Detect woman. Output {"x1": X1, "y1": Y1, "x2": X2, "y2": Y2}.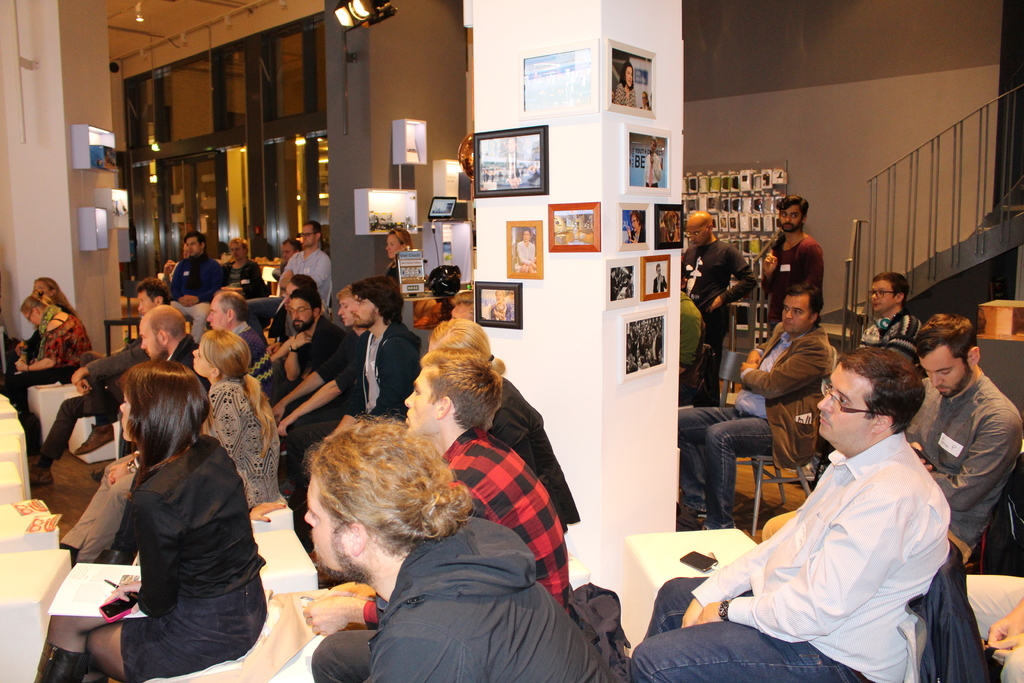
{"x1": 612, "y1": 64, "x2": 637, "y2": 104}.
